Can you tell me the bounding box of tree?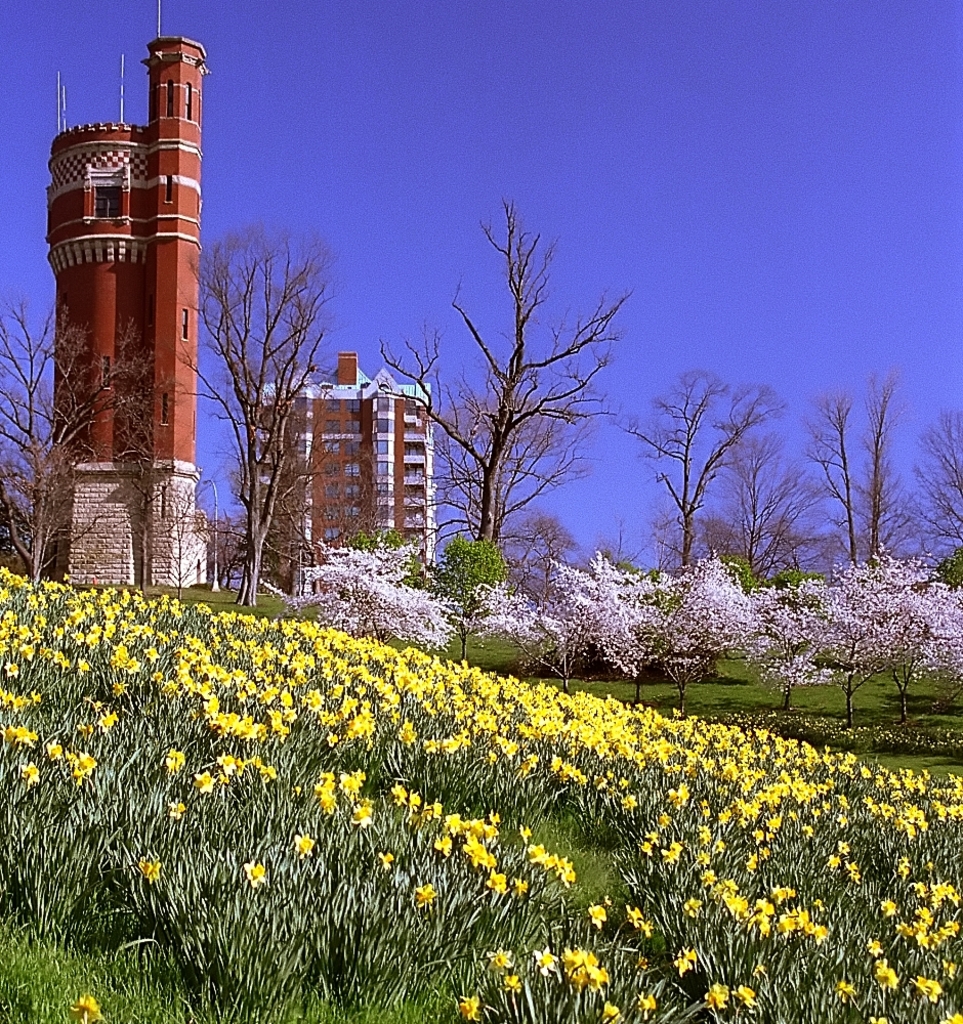
x1=798 y1=391 x2=870 y2=578.
